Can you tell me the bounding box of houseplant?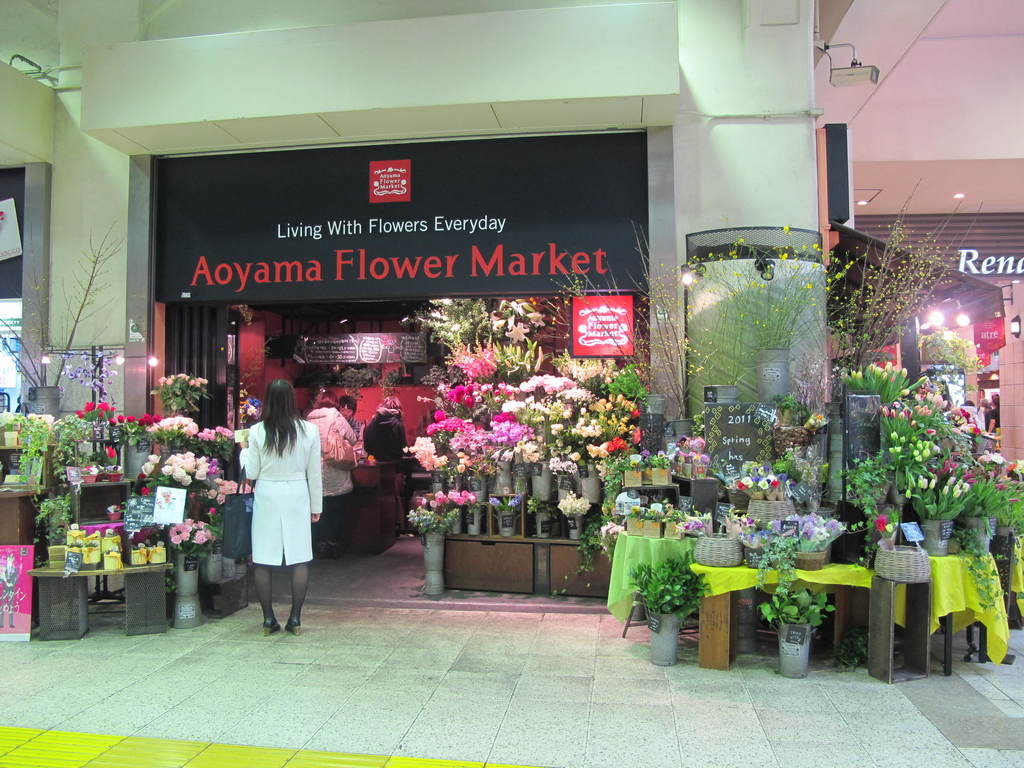
left=422, top=294, right=479, bottom=359.
